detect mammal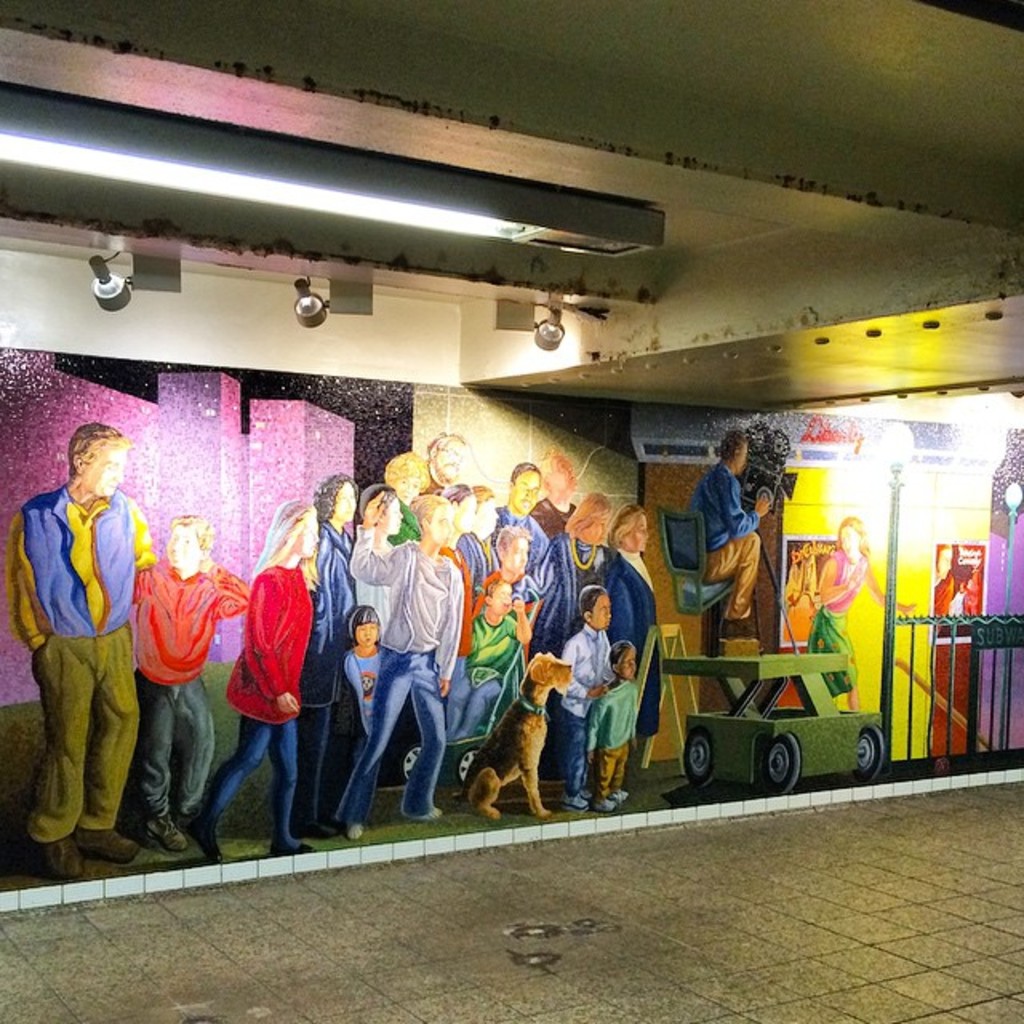
(422,435,470,494)
